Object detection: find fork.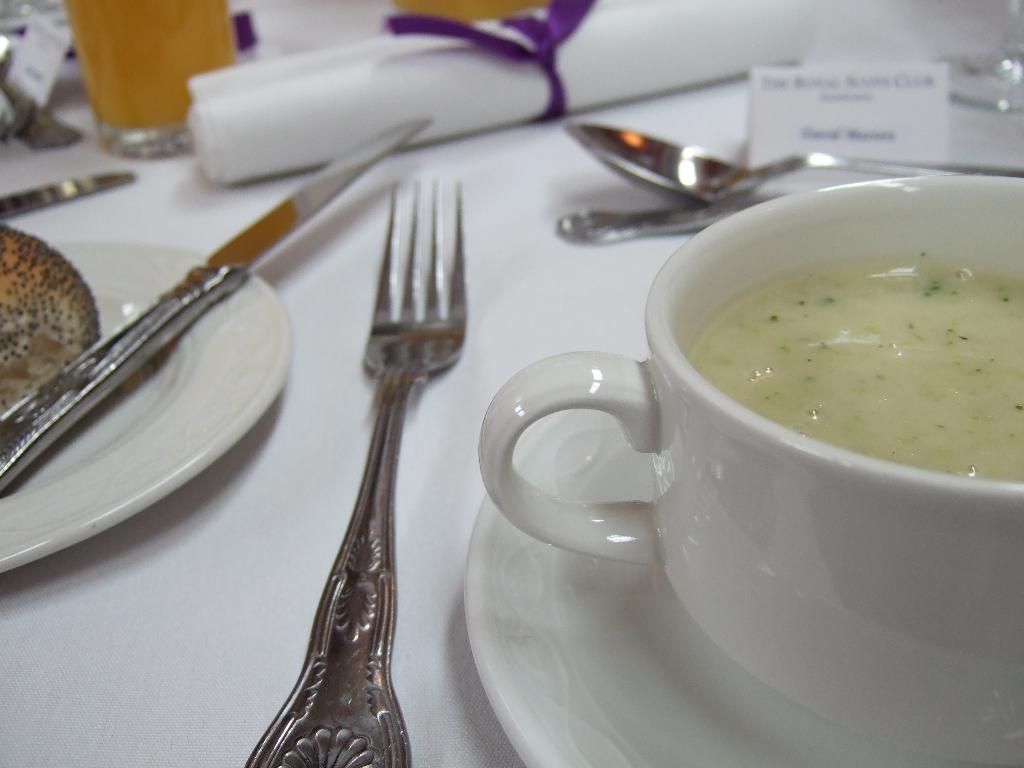
<bbox>245, 182, 468, 767</bbox>.
